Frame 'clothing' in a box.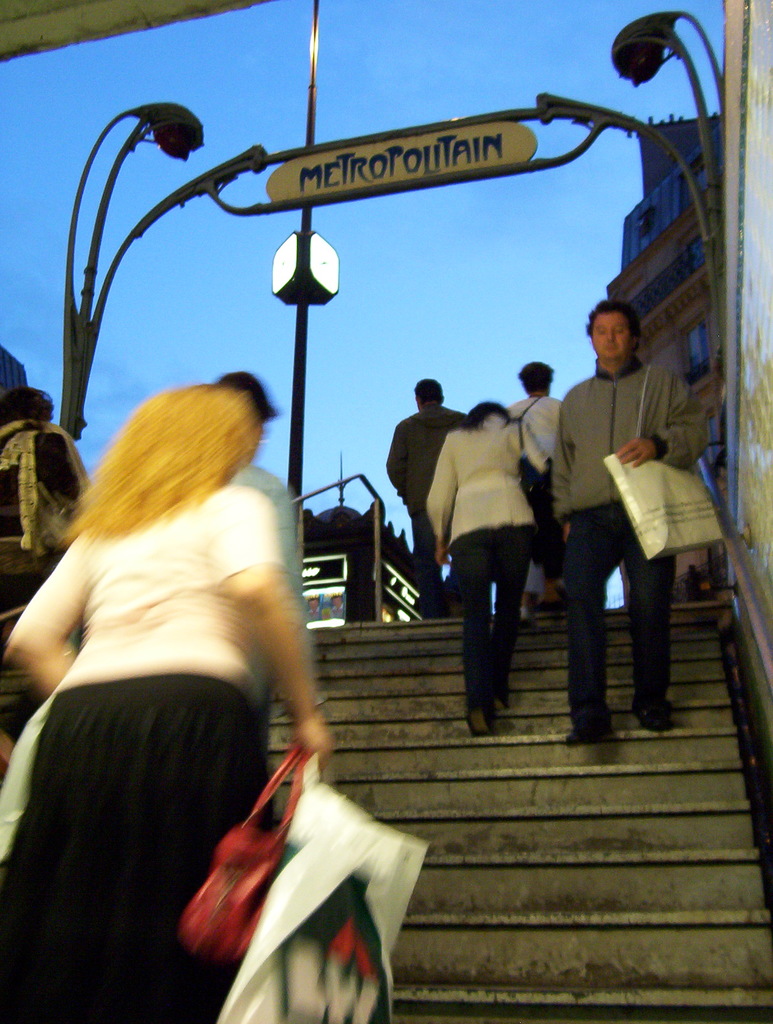
left=549, top=355, right=705, bottom=731.
